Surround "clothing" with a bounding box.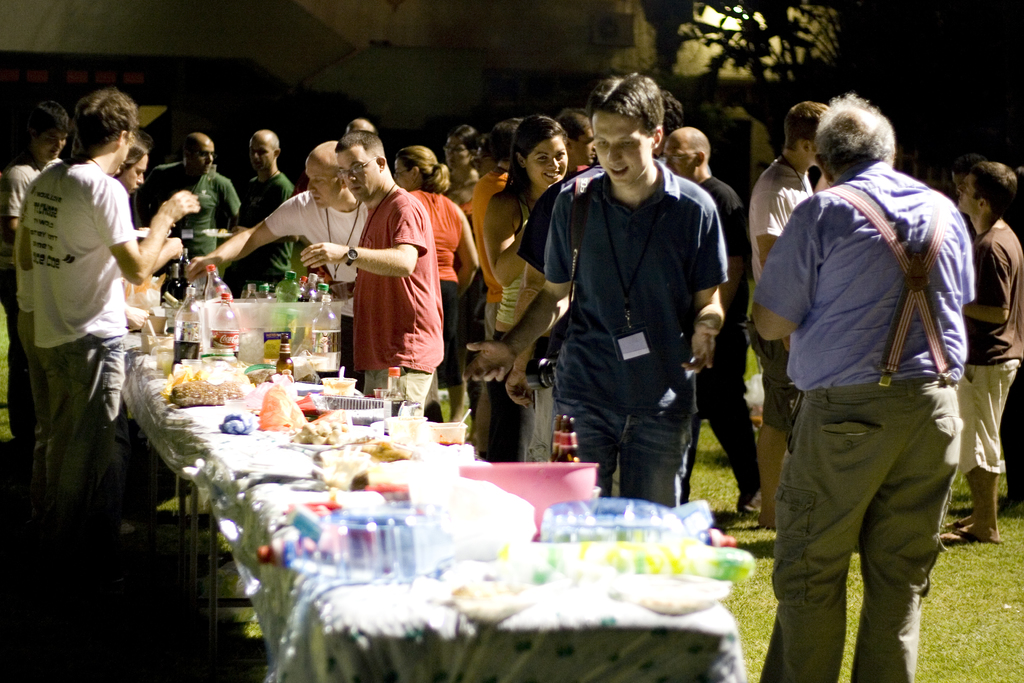
rect(684, 167, 767, 503).
